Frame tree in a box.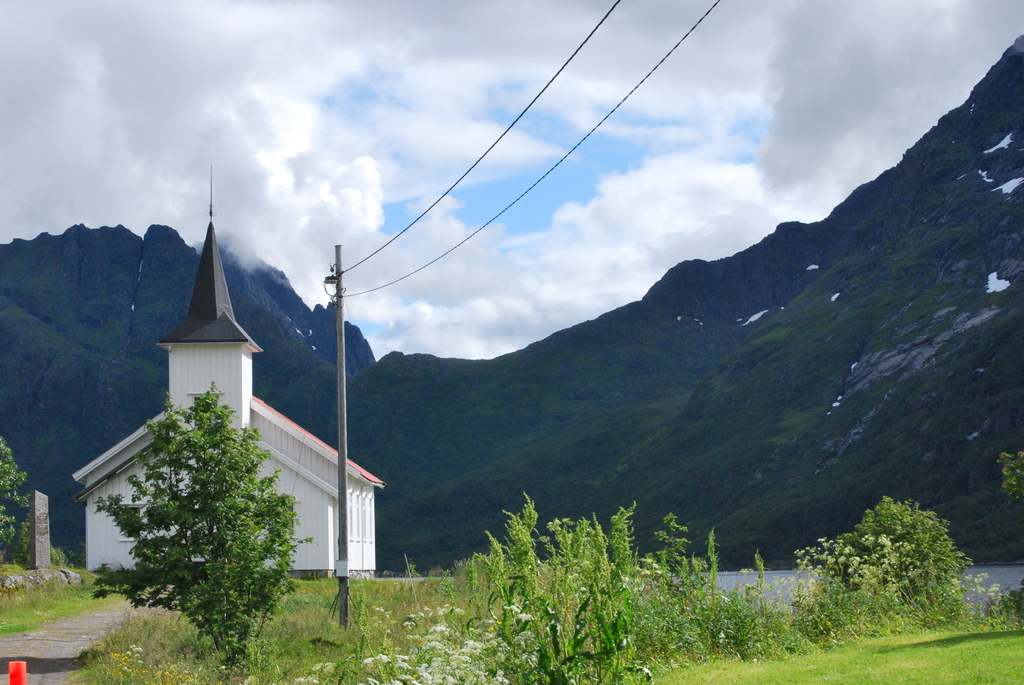
1,436,33,556.
